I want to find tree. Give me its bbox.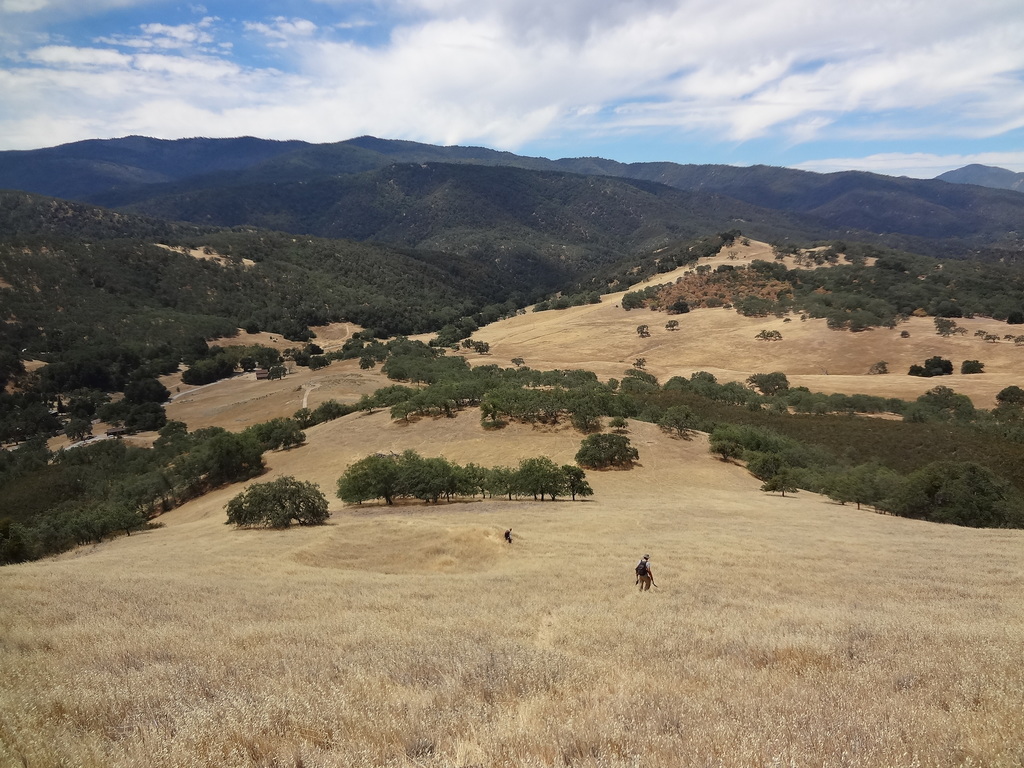
bbox=[635, 323, 649, 336].
